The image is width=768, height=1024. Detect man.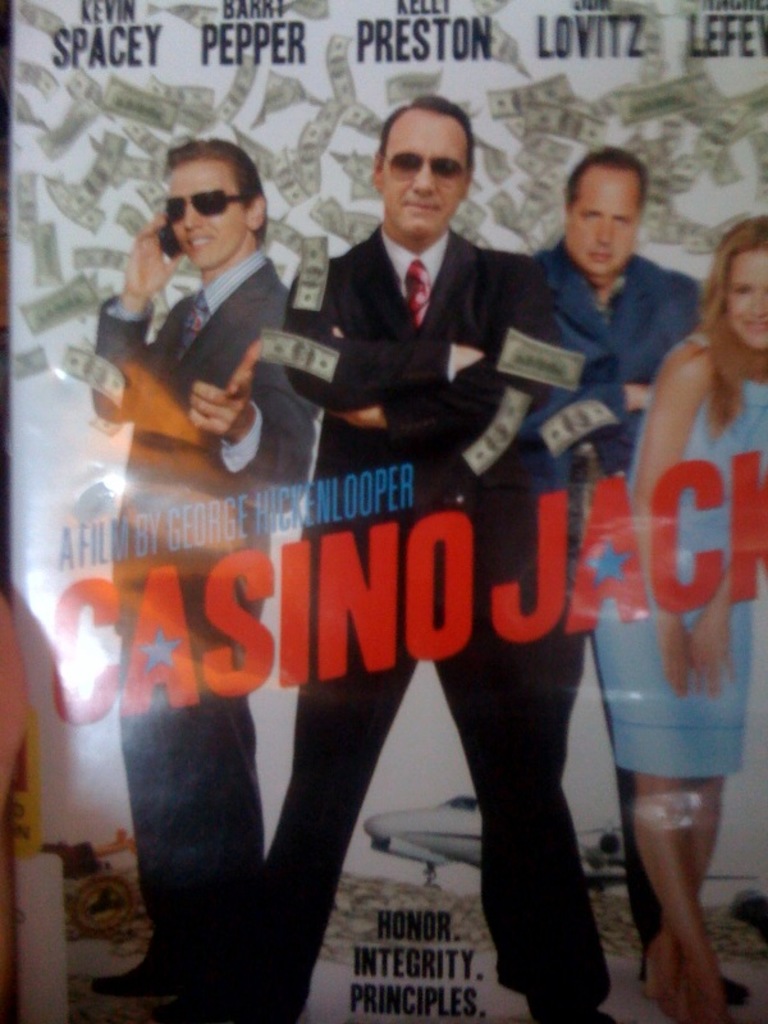
Detection: <region>78, 136, 321, 1023</region>.
